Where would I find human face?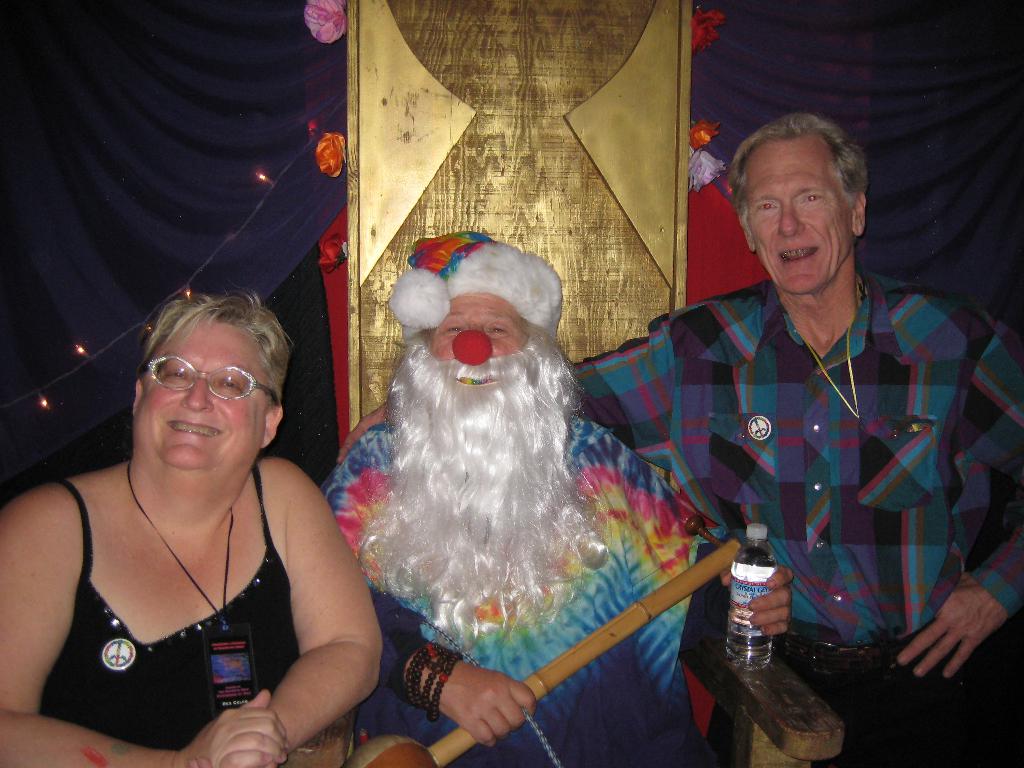
At l=131, t=315, r=257, b=476.
